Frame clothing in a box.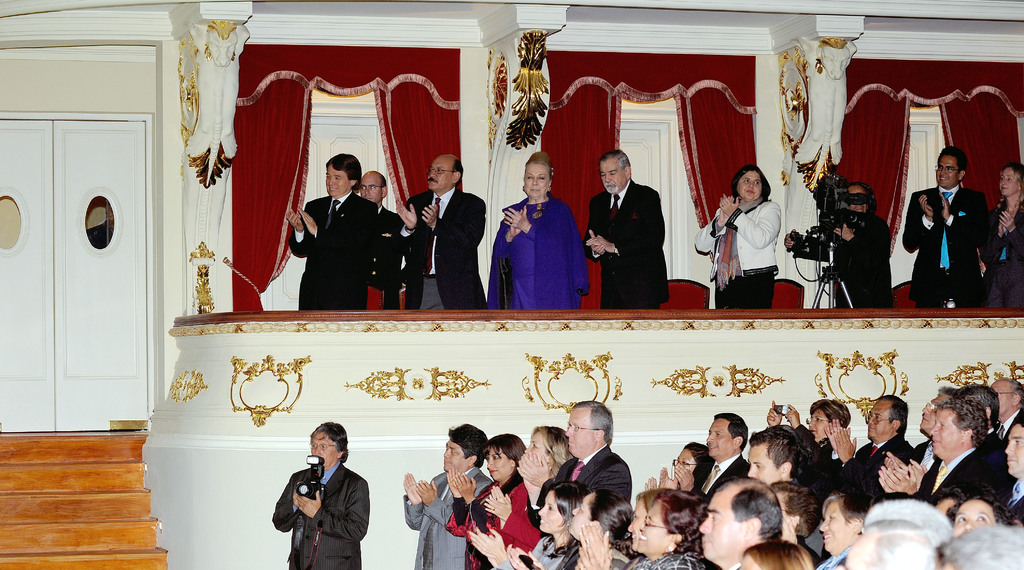
pyautogui.locateOnScreen(792, 214, 889, 302).
